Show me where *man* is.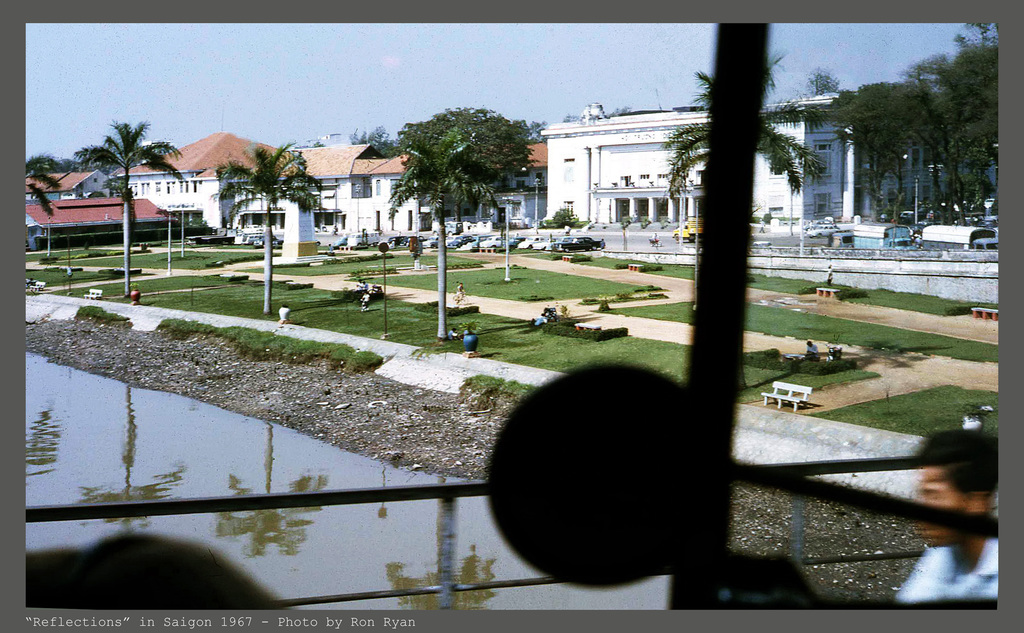
*man* is at detection(886, 431, 998, 600).
